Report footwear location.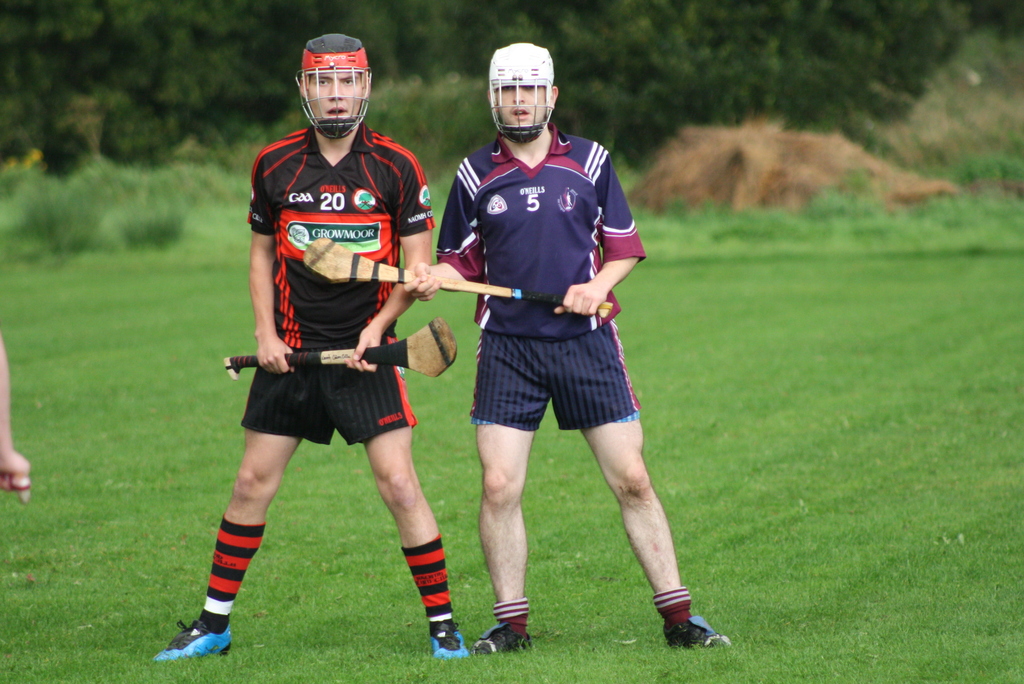
Report: [left=426, top=624, right=468, bottom=662].
